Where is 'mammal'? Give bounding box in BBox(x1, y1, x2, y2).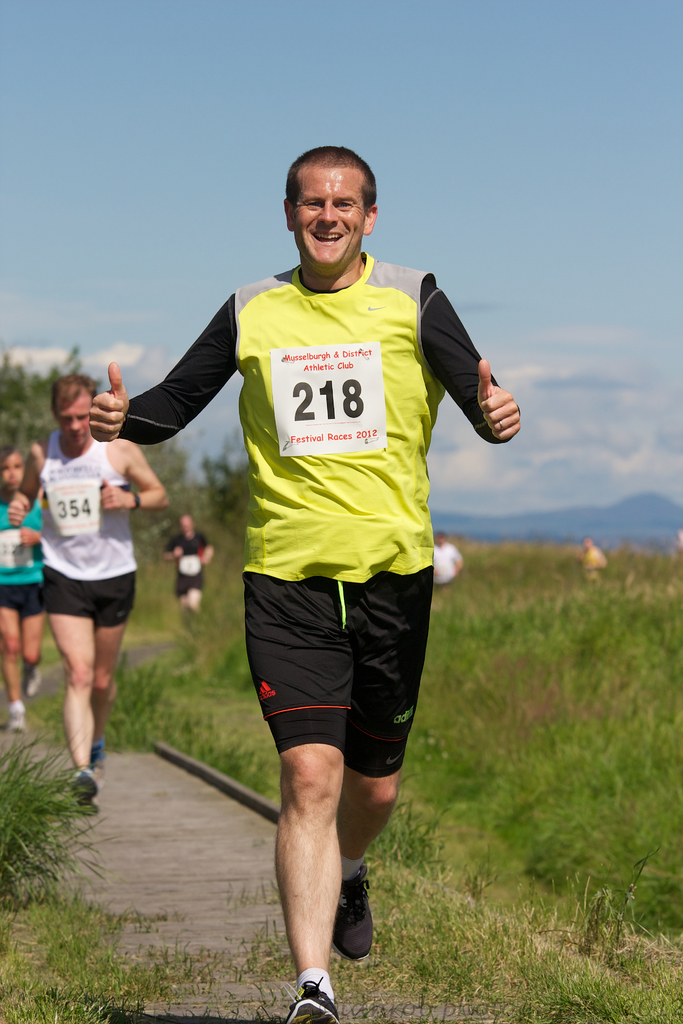
BBox(86, 136, 518, 1023).
